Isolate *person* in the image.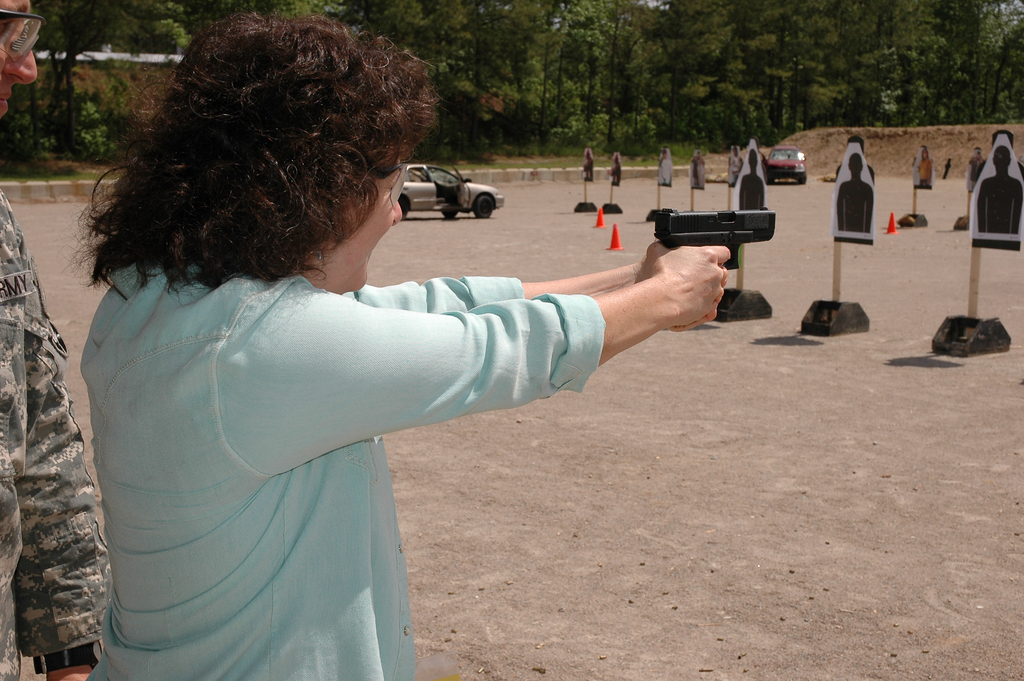
Isolated region: (128,77,719,667).
